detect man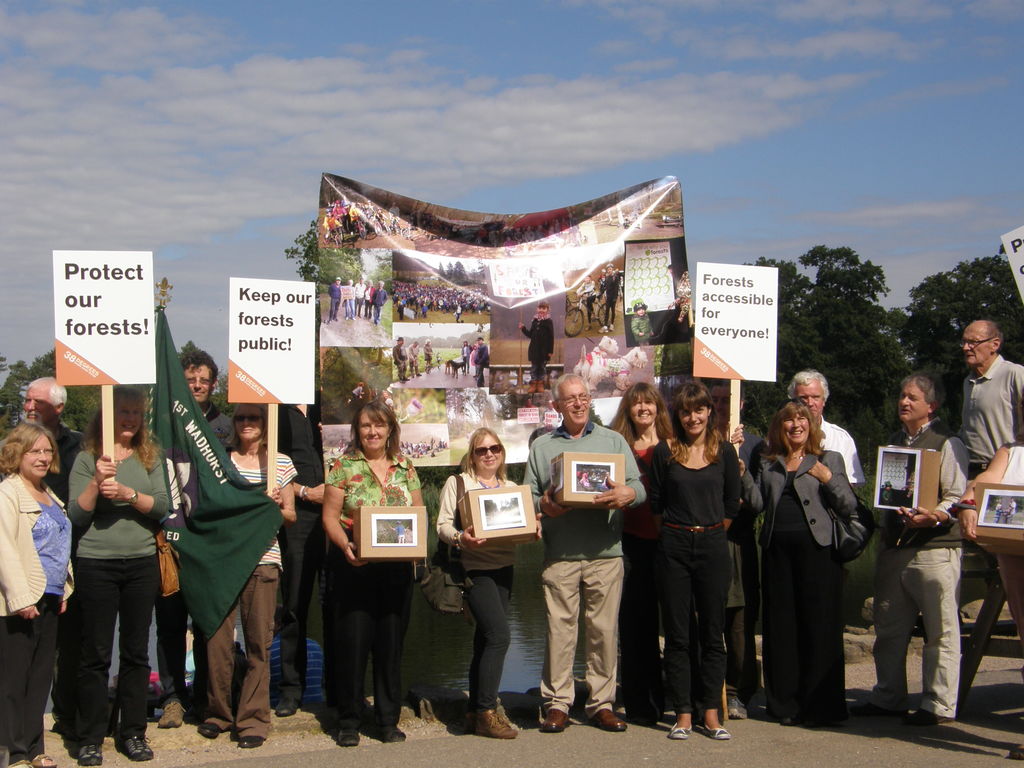
(x1=168, y1=353, x2=239, y2=730)
